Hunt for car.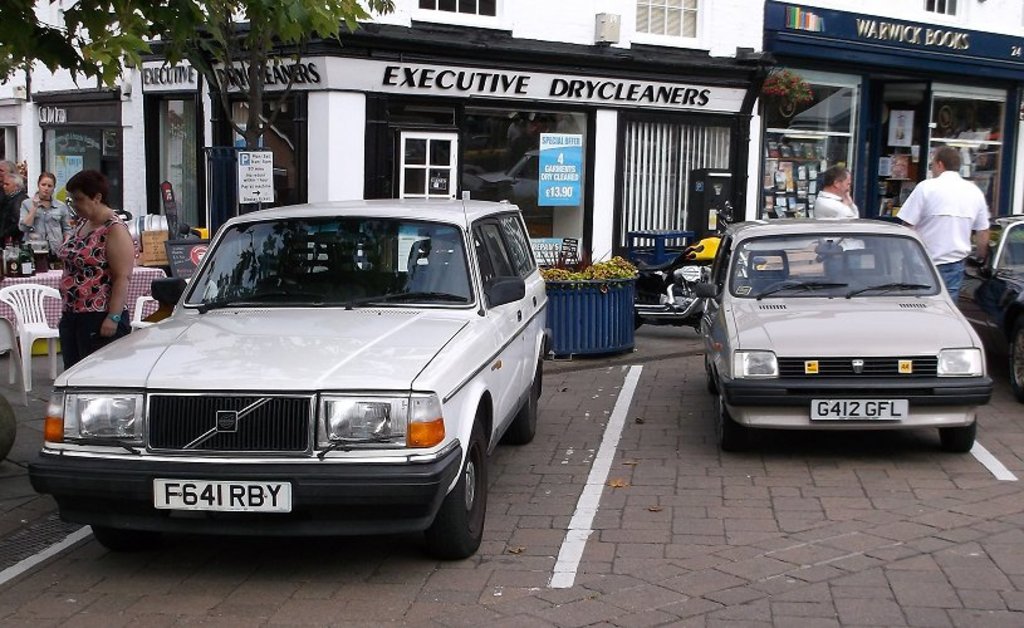
Hunted down at box(691, 216, 985, 443).
